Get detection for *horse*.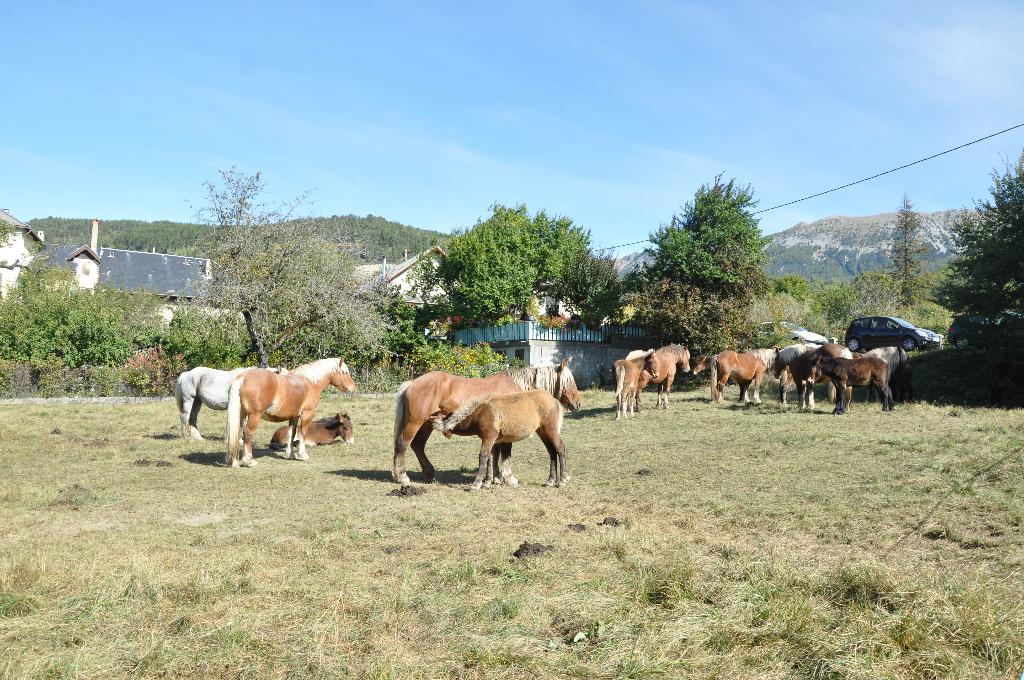
Detection: left=388, top=355, right=584, bottom=480.
